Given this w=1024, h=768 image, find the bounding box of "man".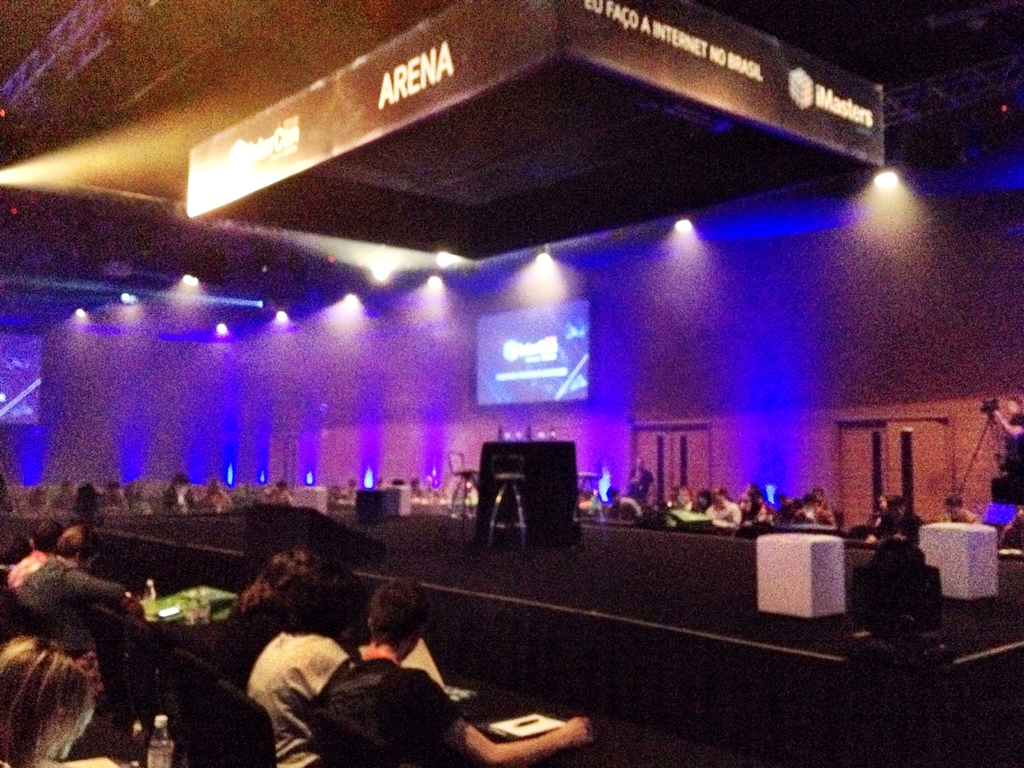
627,455,658,498.
